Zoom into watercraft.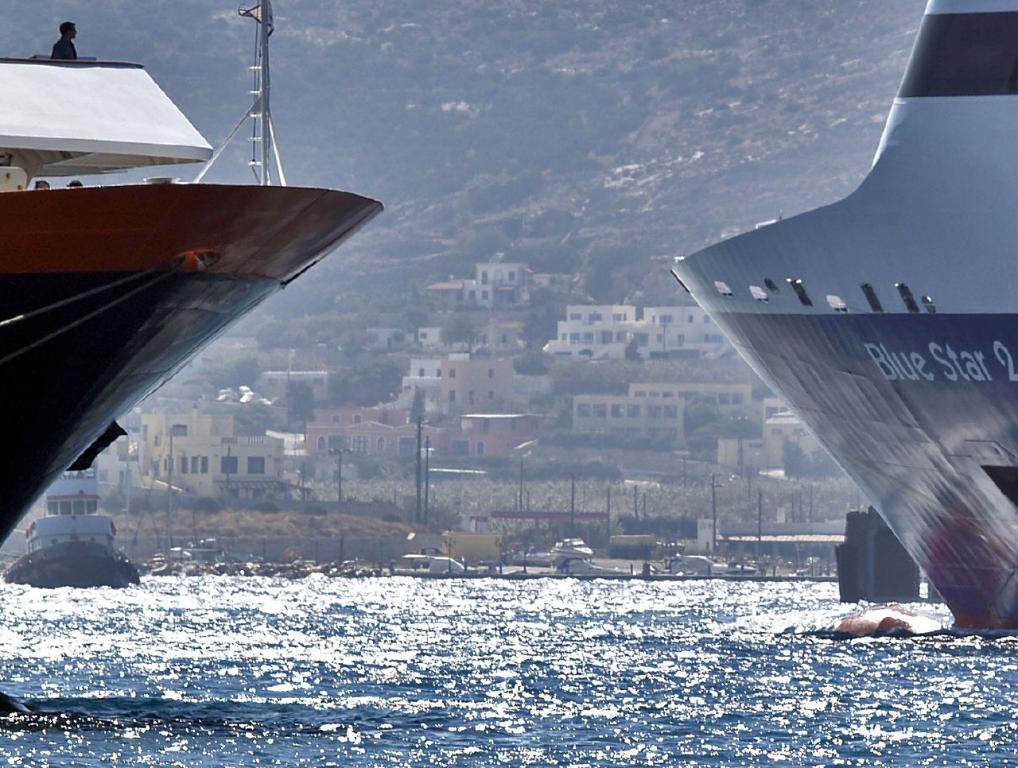
Zoom target: {"x1": 0, "y1": 4, "x2": 384, "y2": 549}.
